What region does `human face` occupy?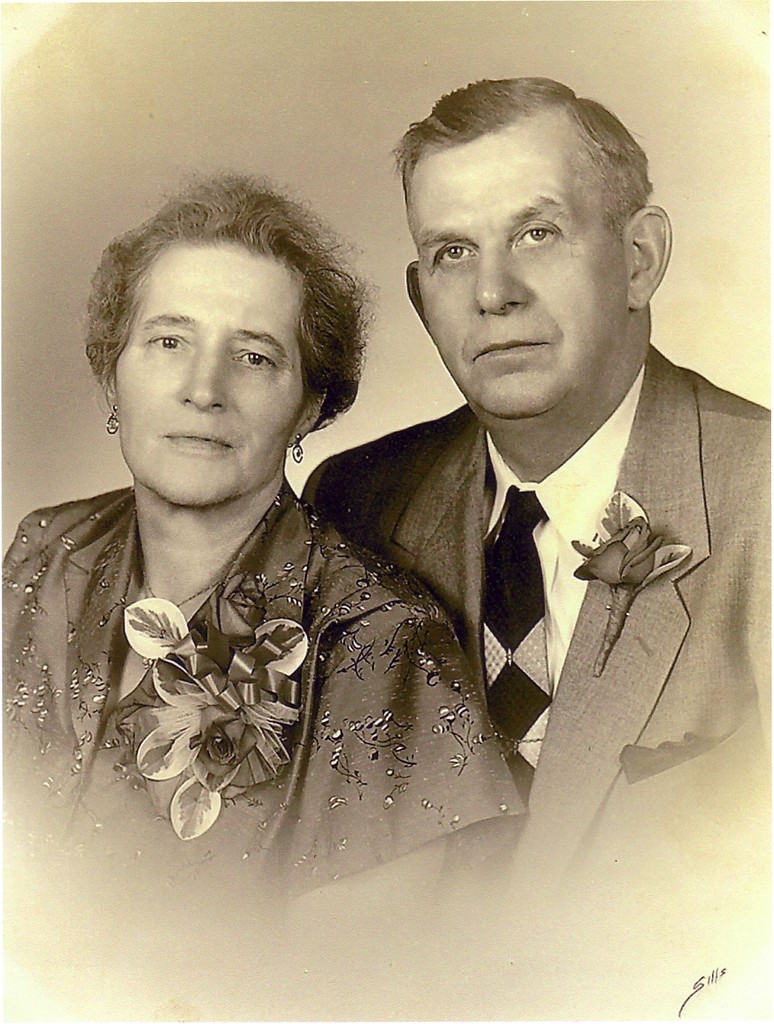
Rect(423, 149, 633, 429).
